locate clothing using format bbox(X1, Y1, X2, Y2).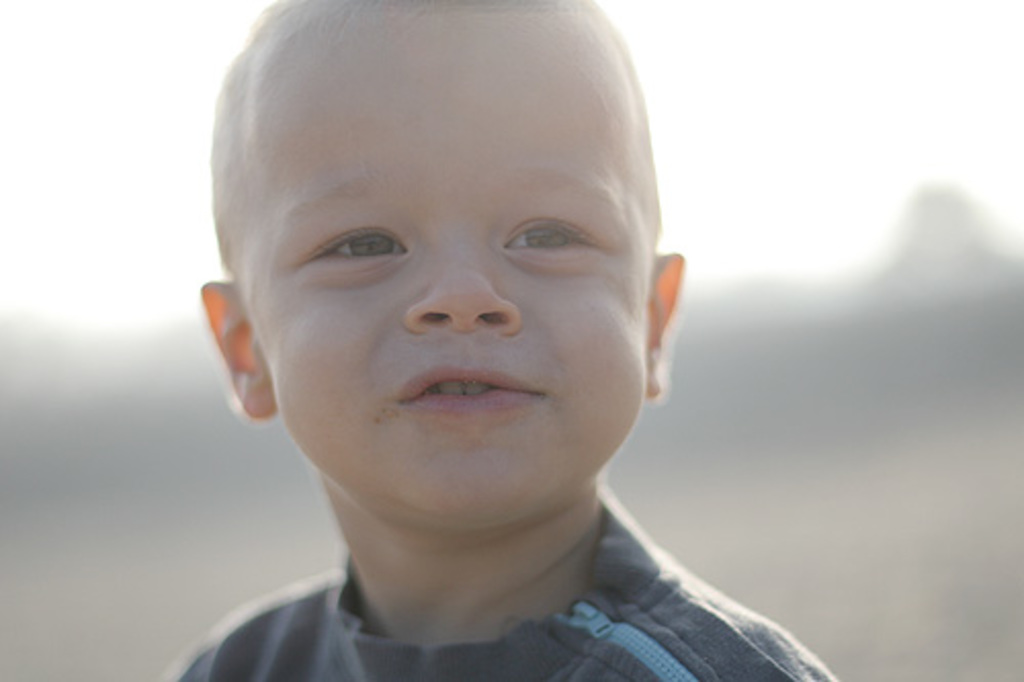
bbox(182, 453, 868, 678).
